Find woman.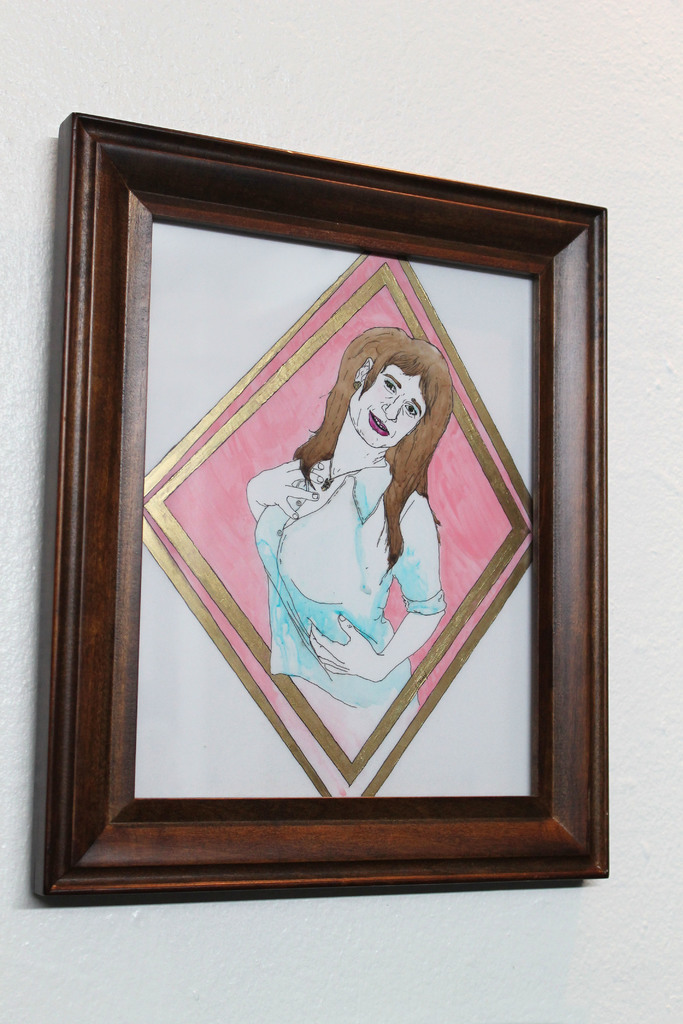
detection(236, 321, 457, 737).
